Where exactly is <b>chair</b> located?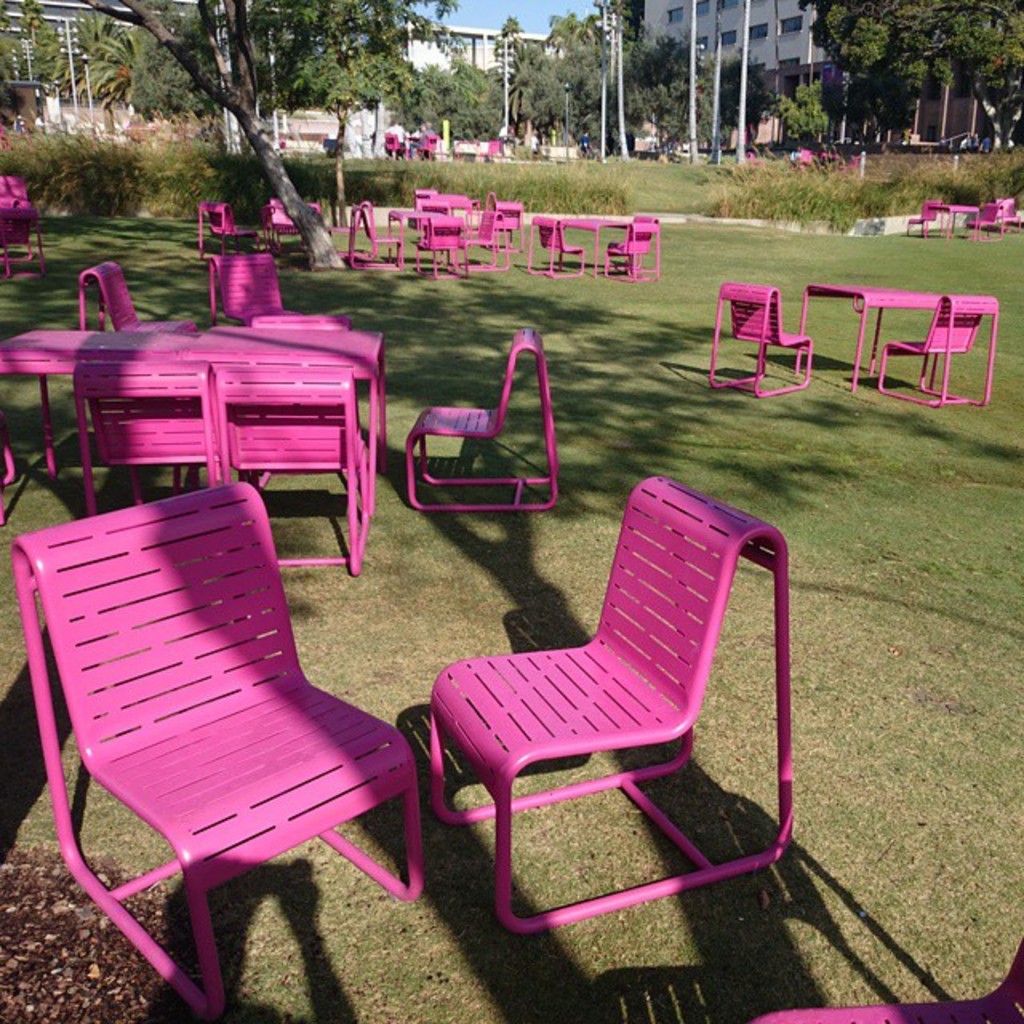
Its bounding box is <region>72, 258, 202, 459</region>.
